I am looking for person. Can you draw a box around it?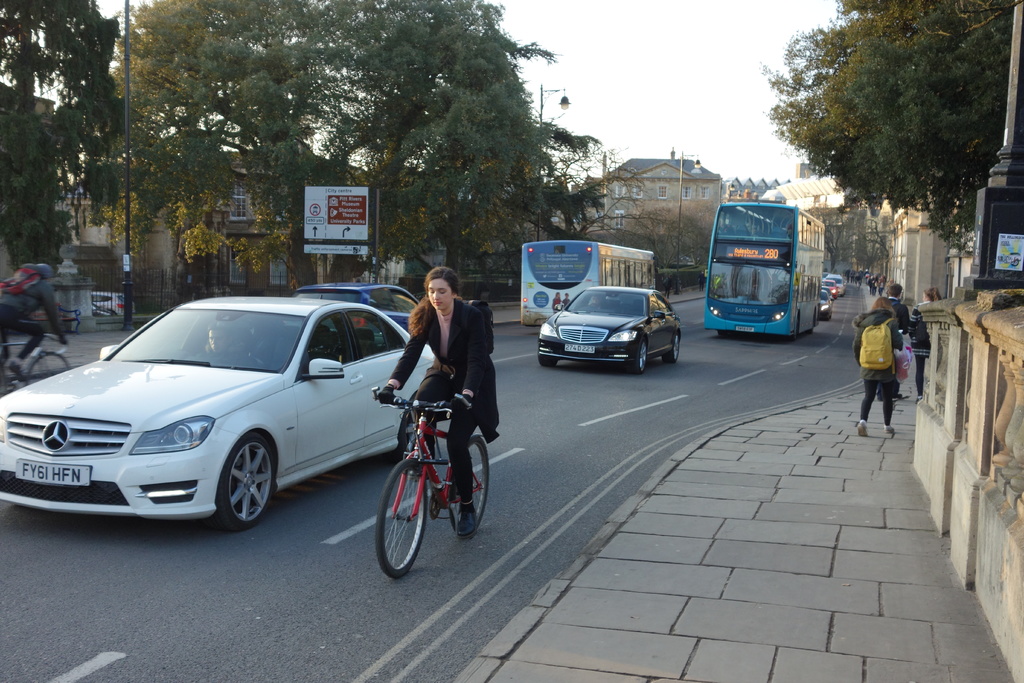
Sure, the bounding box is Rect(660, 276, 672, 299).
